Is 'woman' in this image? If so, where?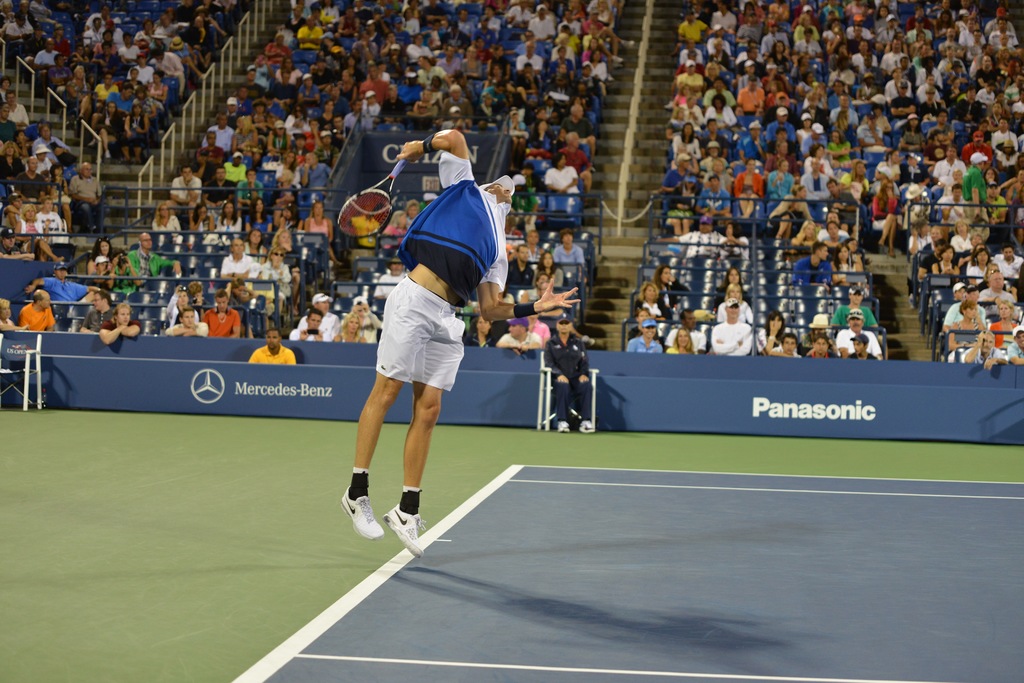
Yes, at 15/204/66/261.
